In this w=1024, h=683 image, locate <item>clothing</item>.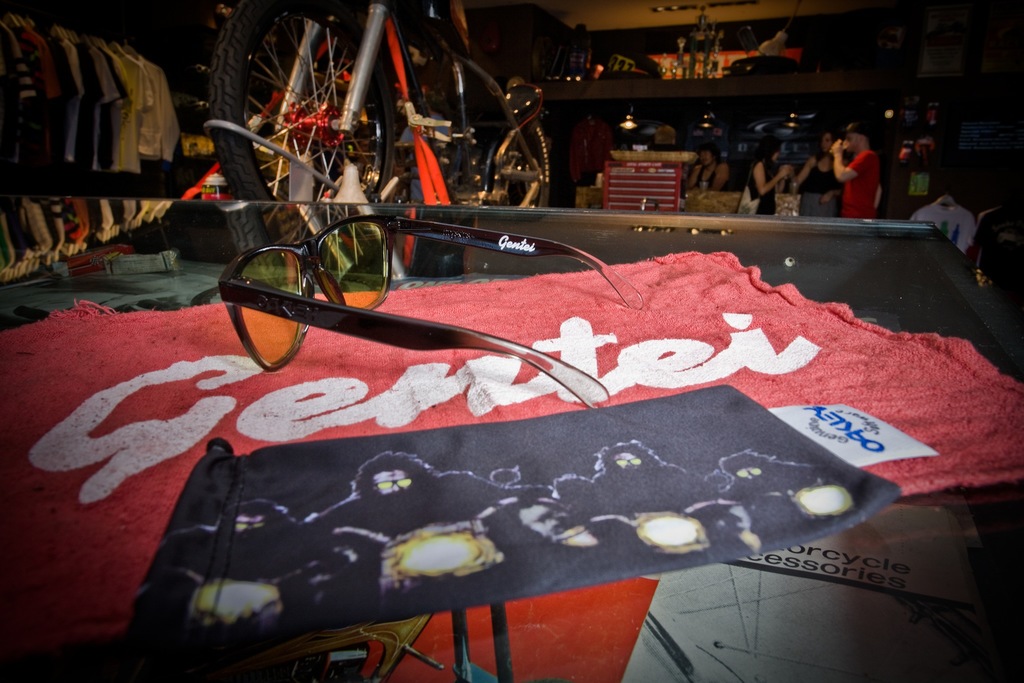
Bounding box: detection(401, 112, 459, 205).
